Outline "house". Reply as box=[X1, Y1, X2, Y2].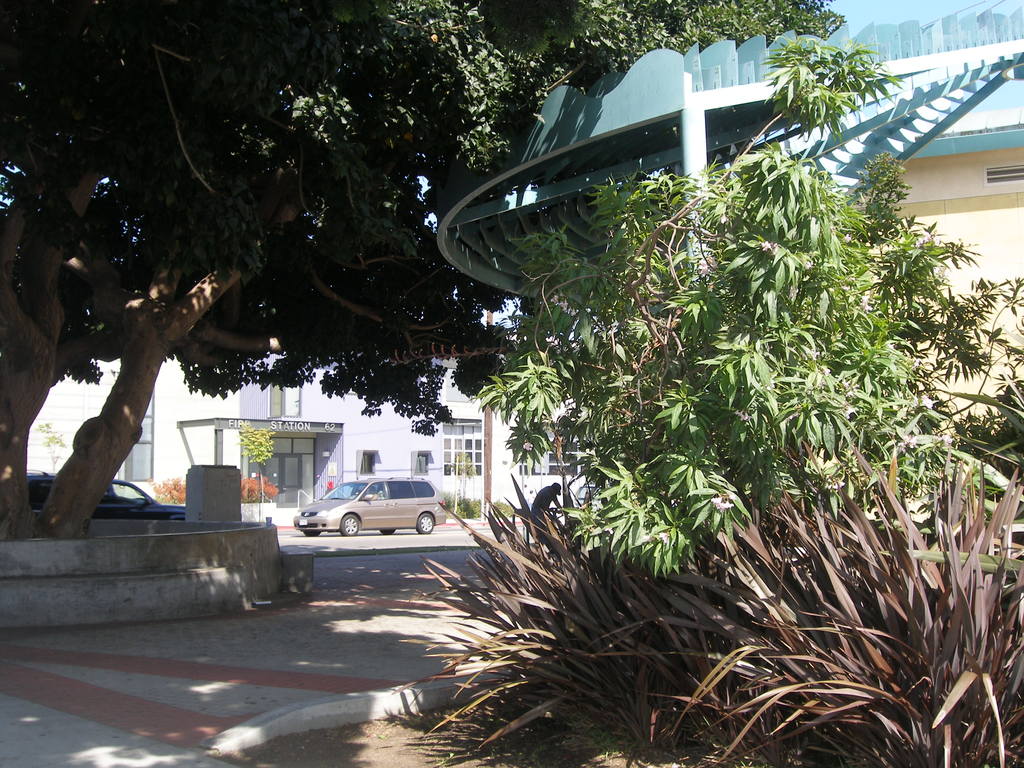
box=[5, 335, 583, 536].
